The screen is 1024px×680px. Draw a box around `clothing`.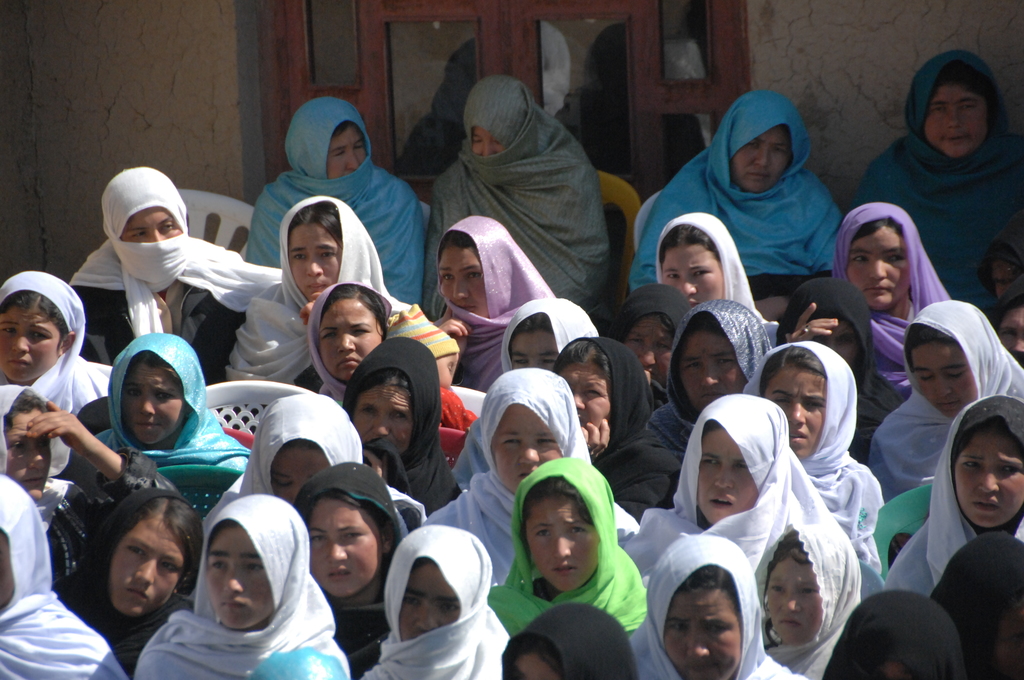
2 269 111 482.
